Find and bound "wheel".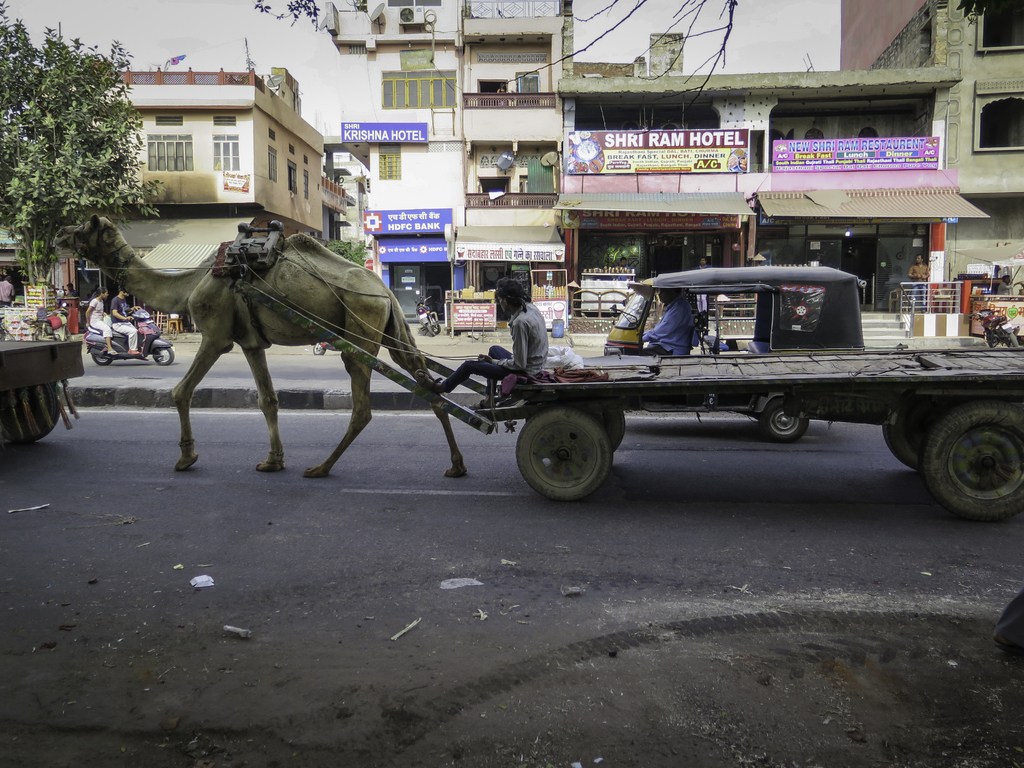
Bound: <box>92,346,118,367</box>.
